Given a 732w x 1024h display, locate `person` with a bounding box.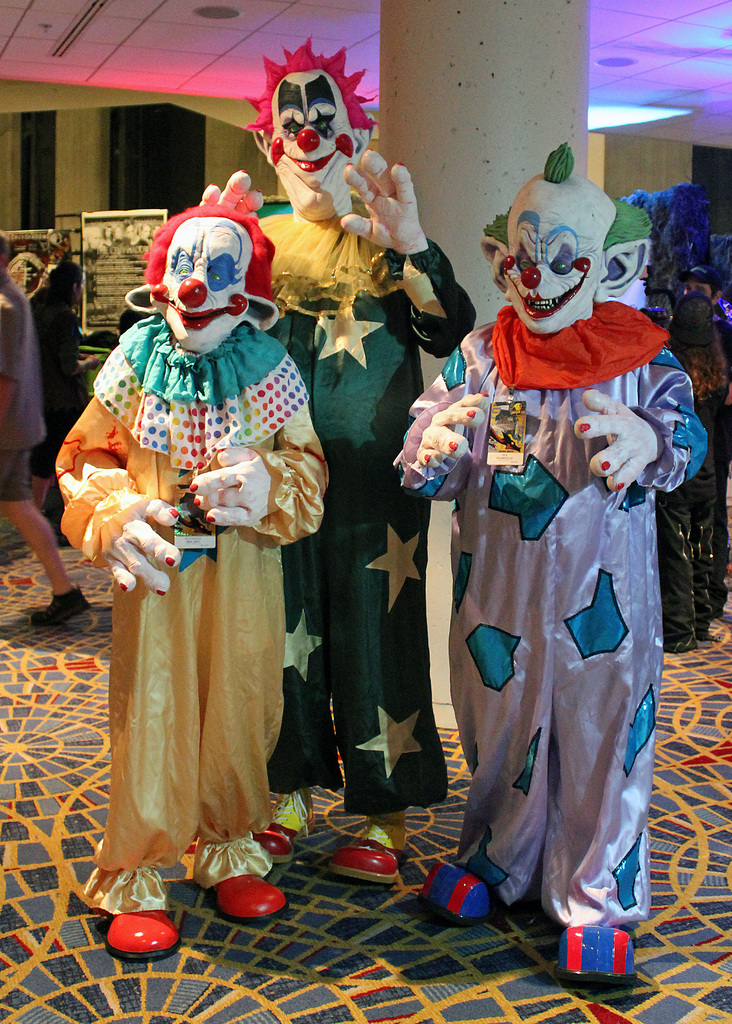
Located: (435, 172, 683, 984).
